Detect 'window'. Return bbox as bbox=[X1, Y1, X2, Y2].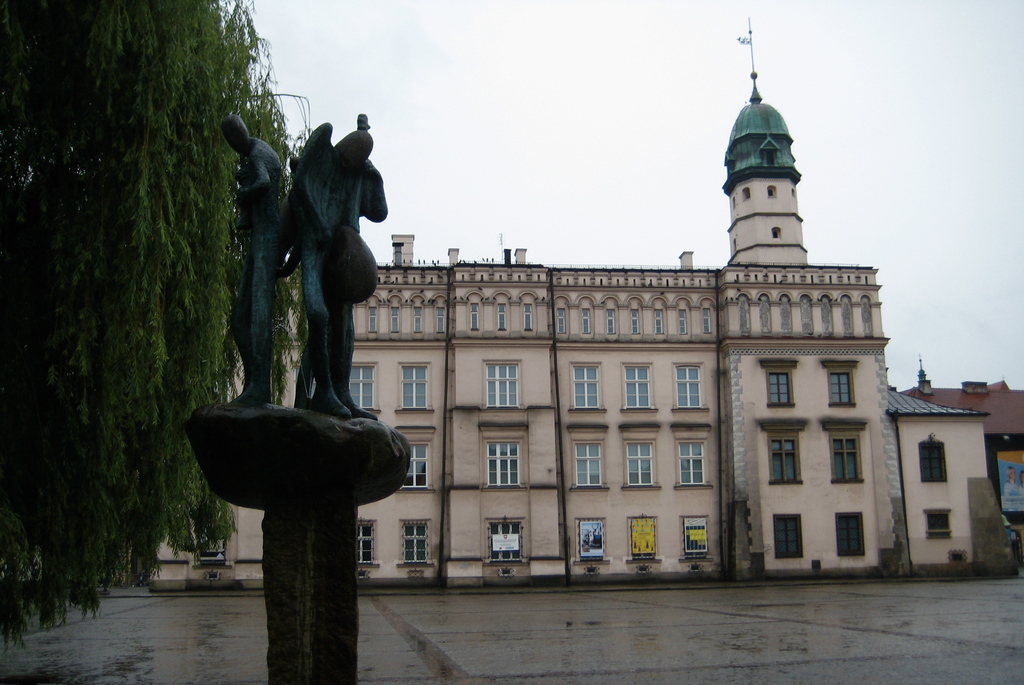
bbox=[387, 306, 399, 331].
